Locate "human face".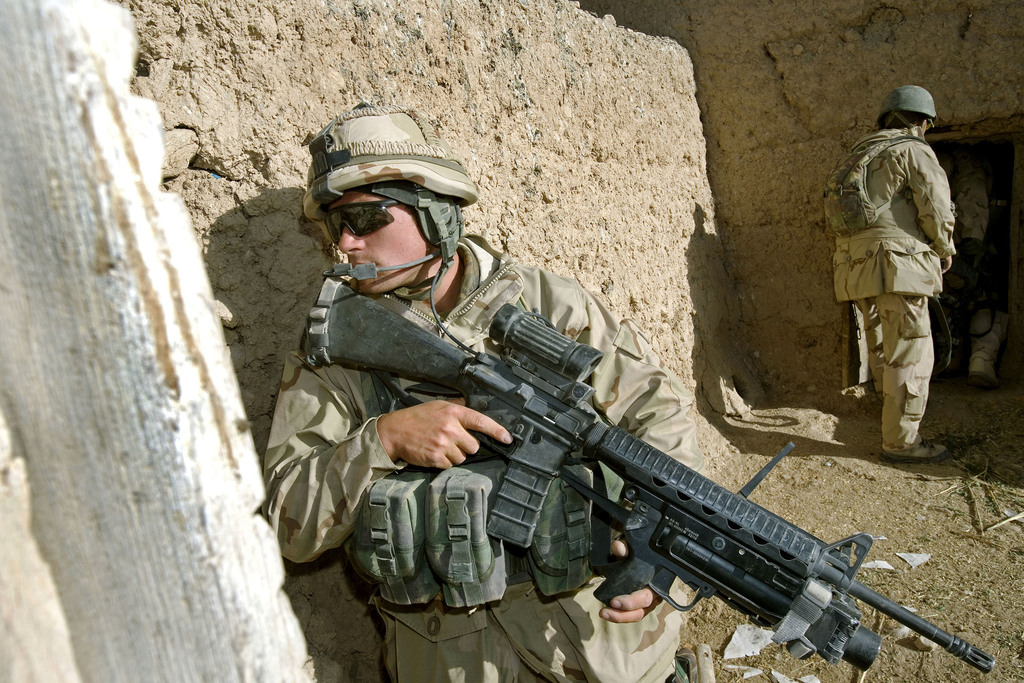
Bounding box: crop(325, 190, 425, 293).
